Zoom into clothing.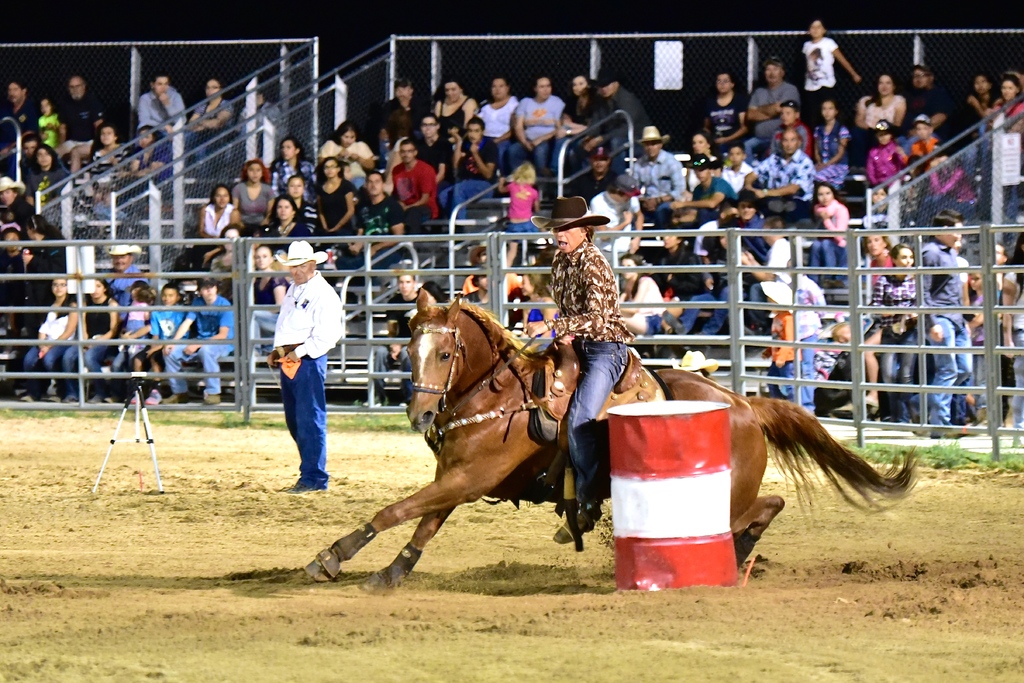
Zoom target: x1=38 y1=242 x2=79 y2=275.
